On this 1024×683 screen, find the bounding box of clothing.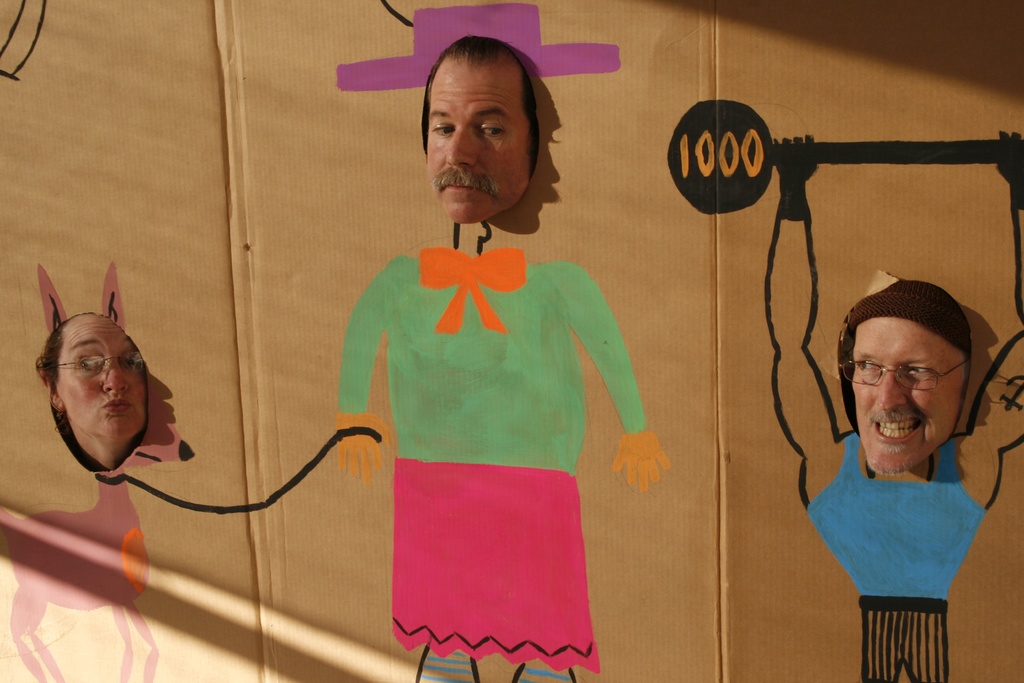
Bounding box: 805/434/986/679.
